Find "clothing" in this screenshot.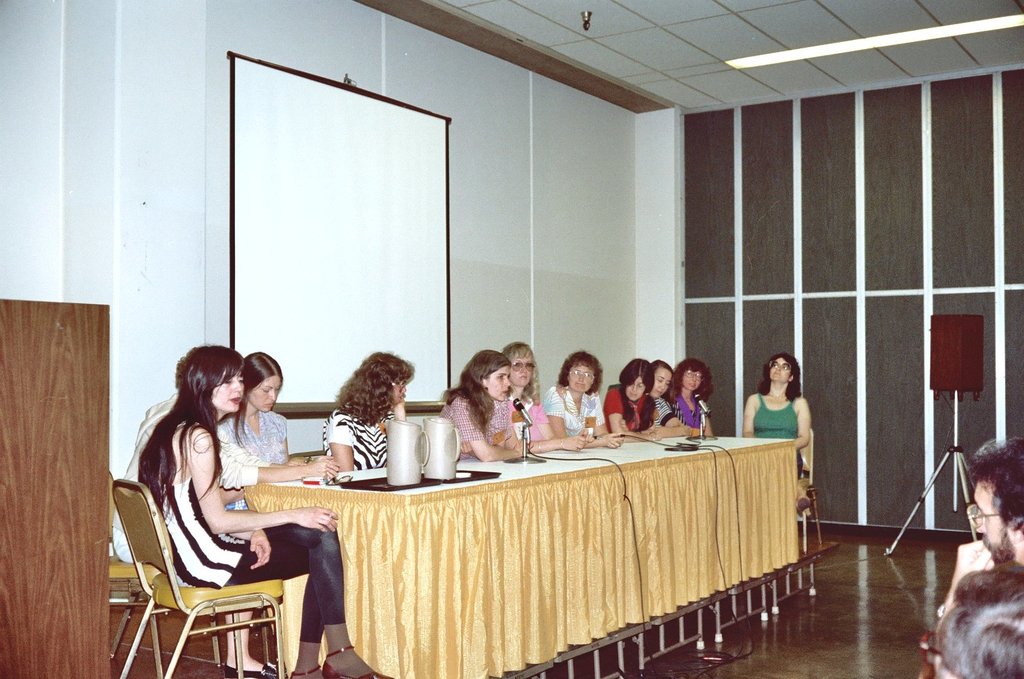
The bounding box for "clothing" is {"left": 652, "top": 397, "right": 667, "bottom": 433}.
